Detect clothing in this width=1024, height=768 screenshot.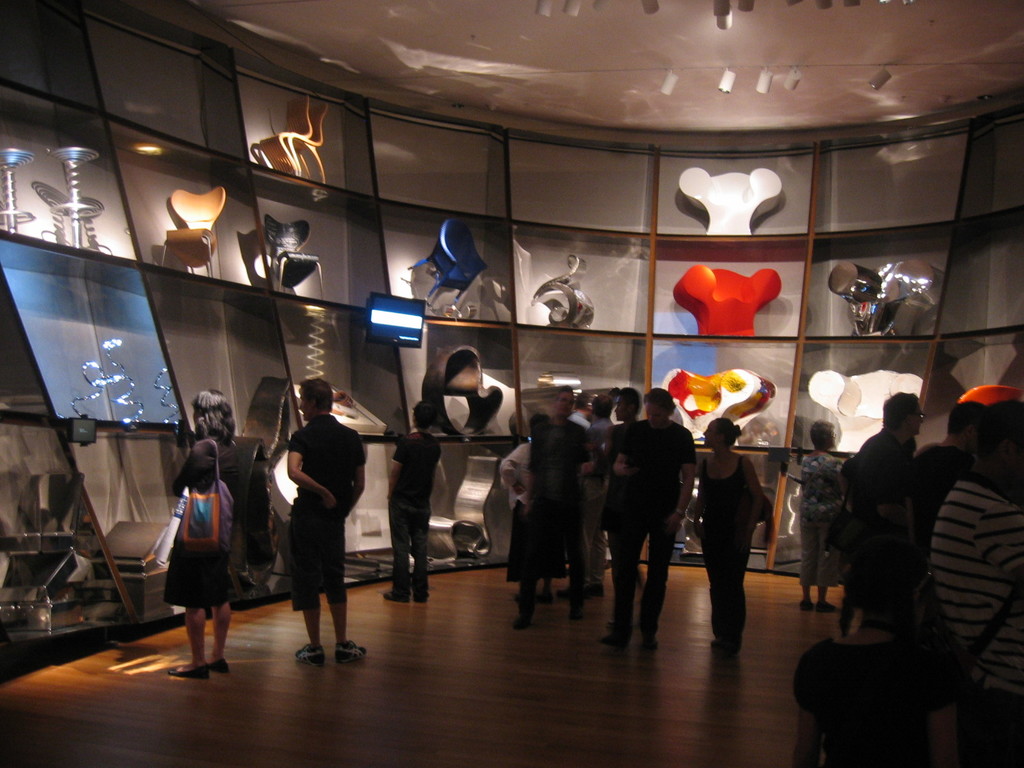
Detection: [left=390, top=428, right=440, bottom=594].
